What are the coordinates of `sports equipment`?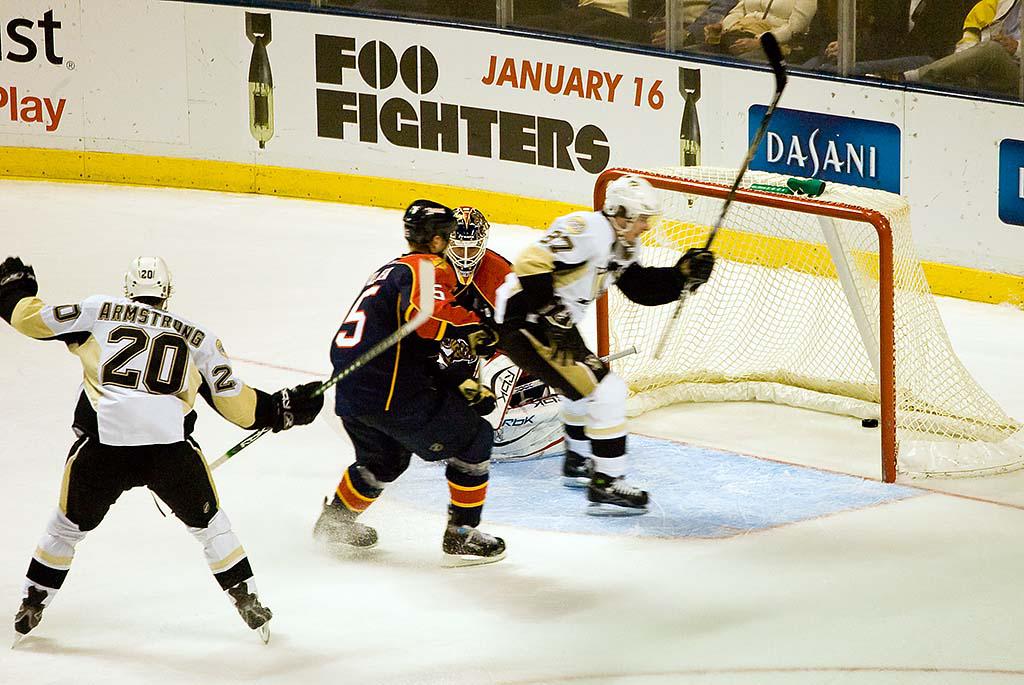
{"x1": 676, "y1": 241, "x2": 717, "y2": 292}.
